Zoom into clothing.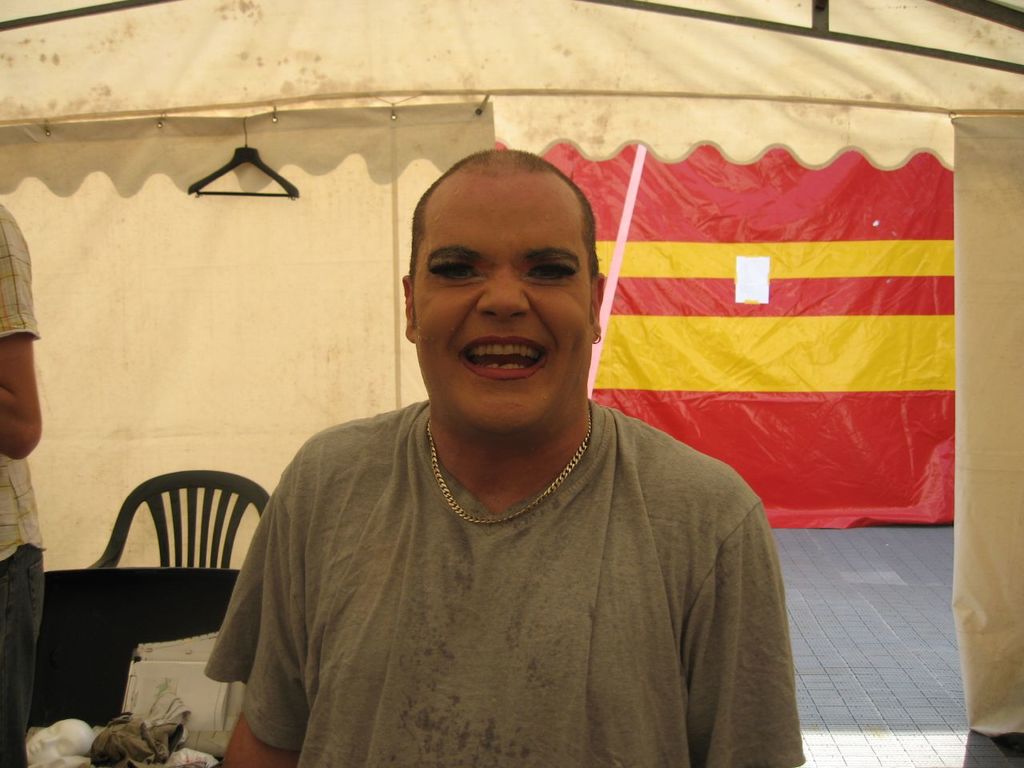
Zoom target: [185,386,813,767].
